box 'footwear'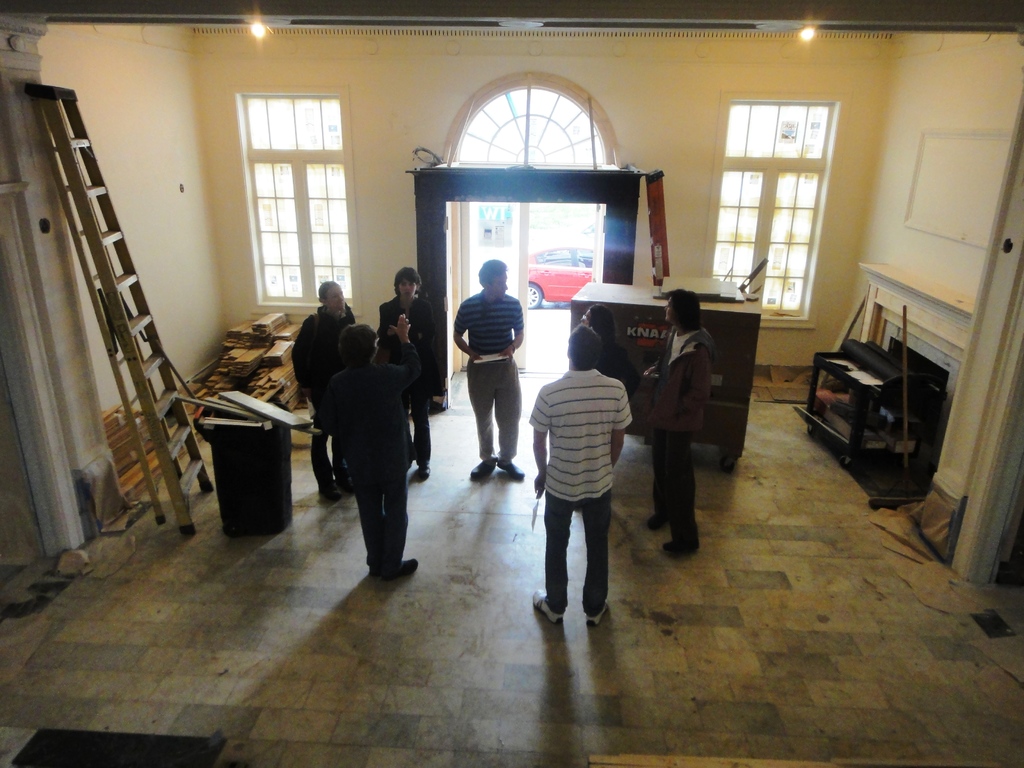
select_region(646, 510, 666, 529)
